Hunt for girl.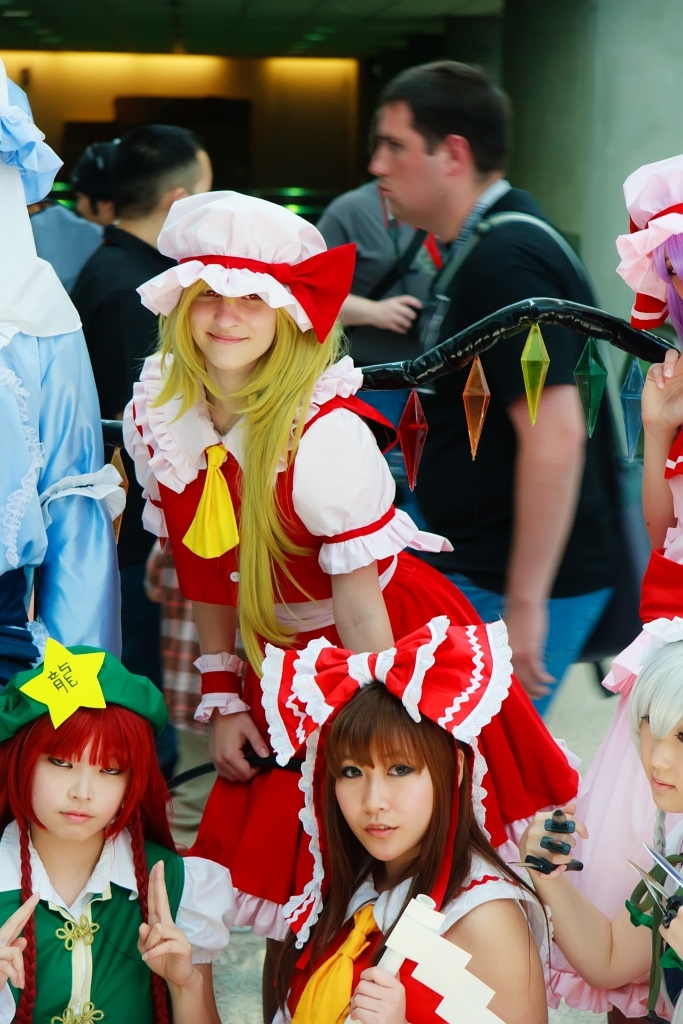
Hunted down at box=[121, 191, 573, 1023].
